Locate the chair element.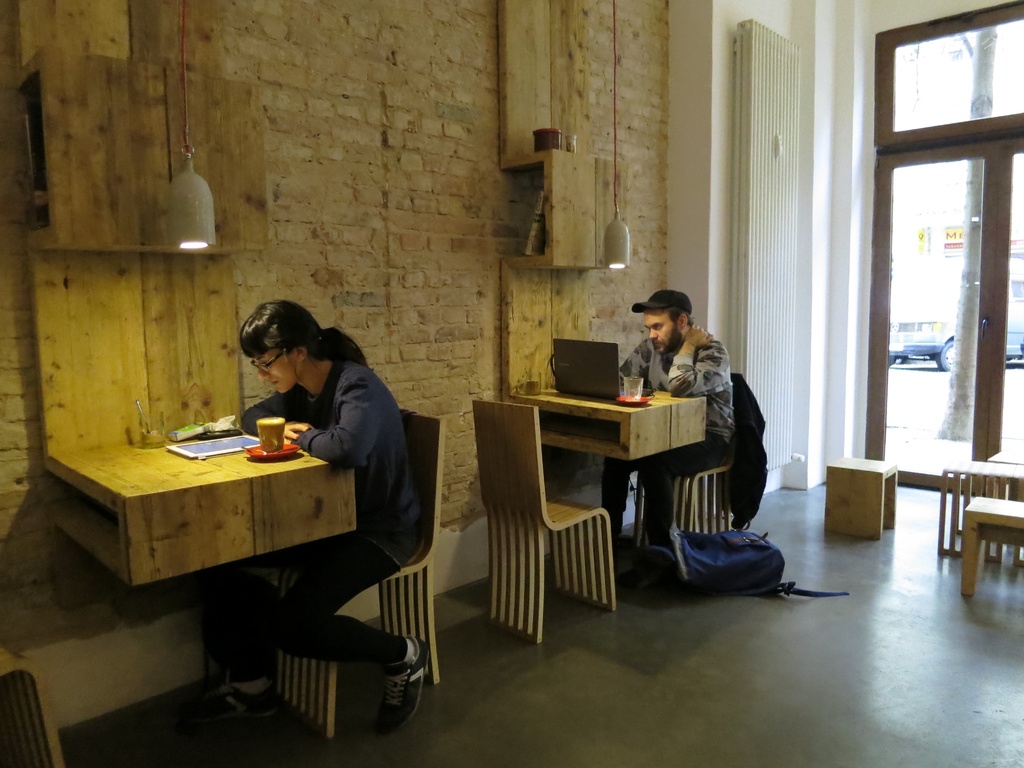
Element bbox: Rect(472, 400, 615, 637).
